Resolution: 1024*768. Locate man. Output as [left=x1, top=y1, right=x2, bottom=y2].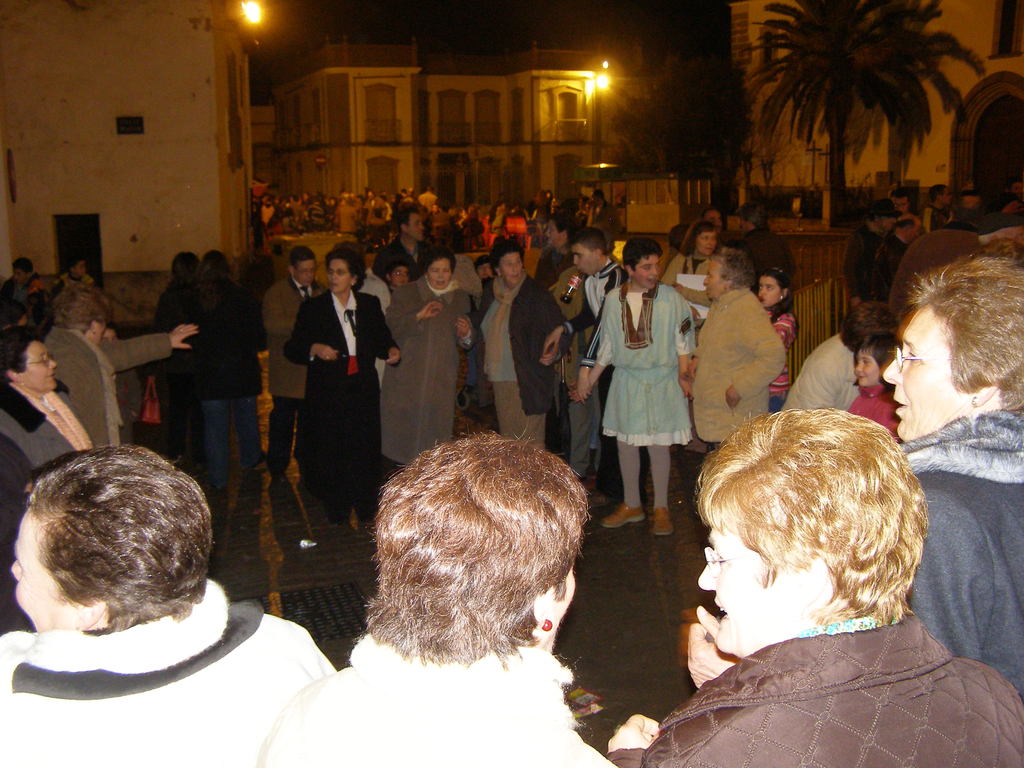
[left=916, top=182, right=952, bottom=234].
